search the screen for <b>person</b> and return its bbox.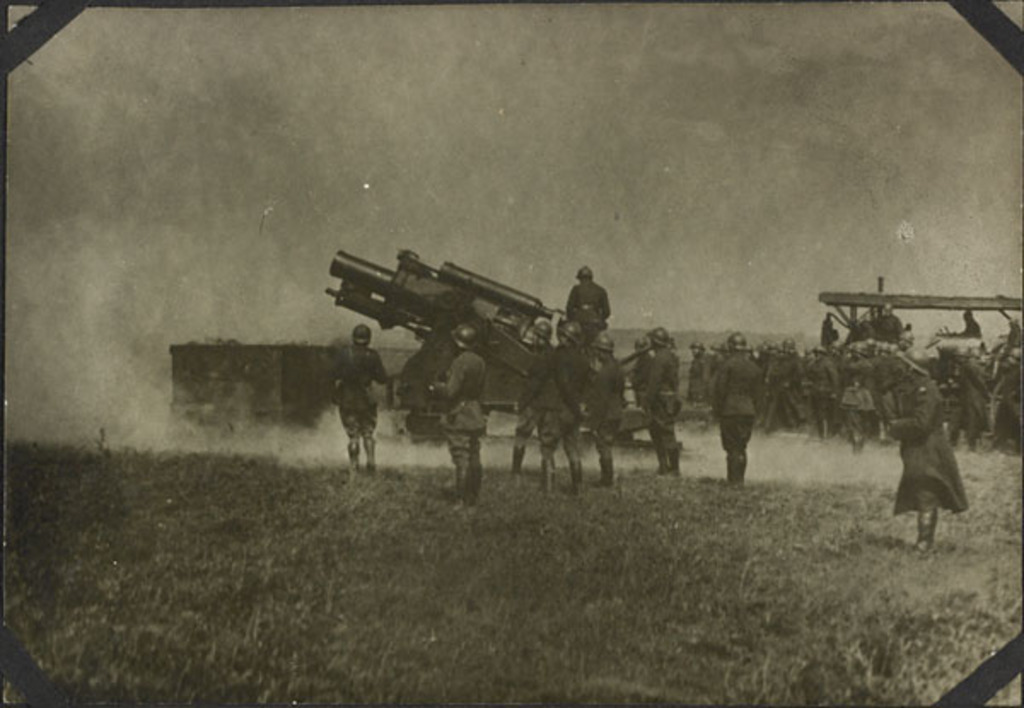
Found: bbox=[432, 324, 492, 502].
